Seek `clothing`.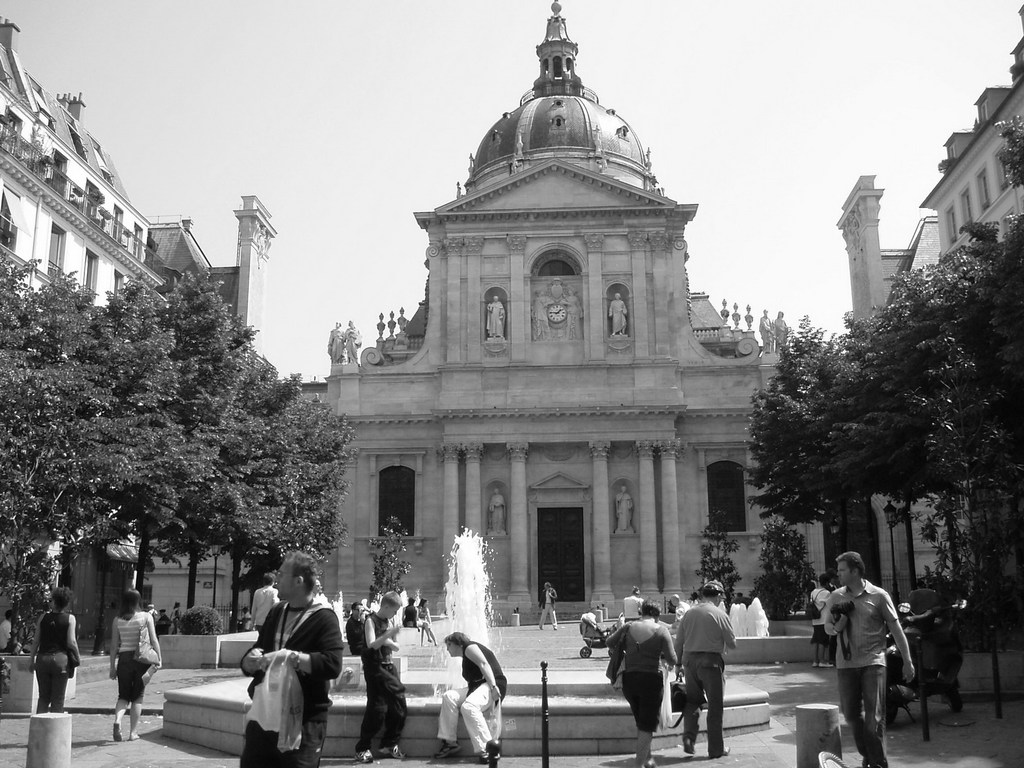
BBox(0, 621, 17, 644).
